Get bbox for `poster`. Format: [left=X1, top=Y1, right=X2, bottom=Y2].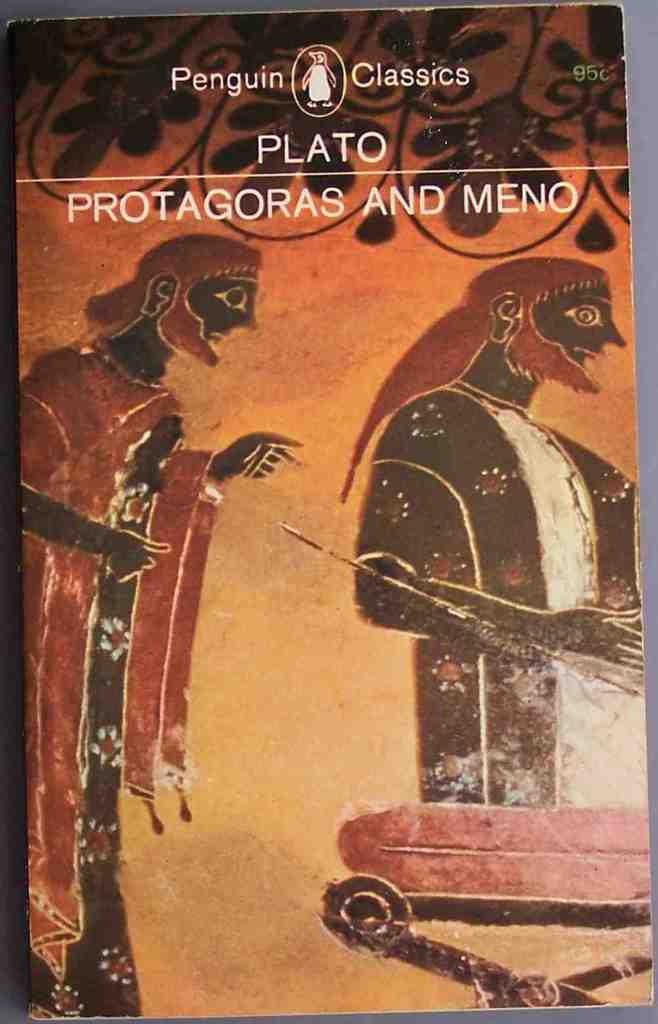
[left=9, top=5, right=653, bottom=1023].
